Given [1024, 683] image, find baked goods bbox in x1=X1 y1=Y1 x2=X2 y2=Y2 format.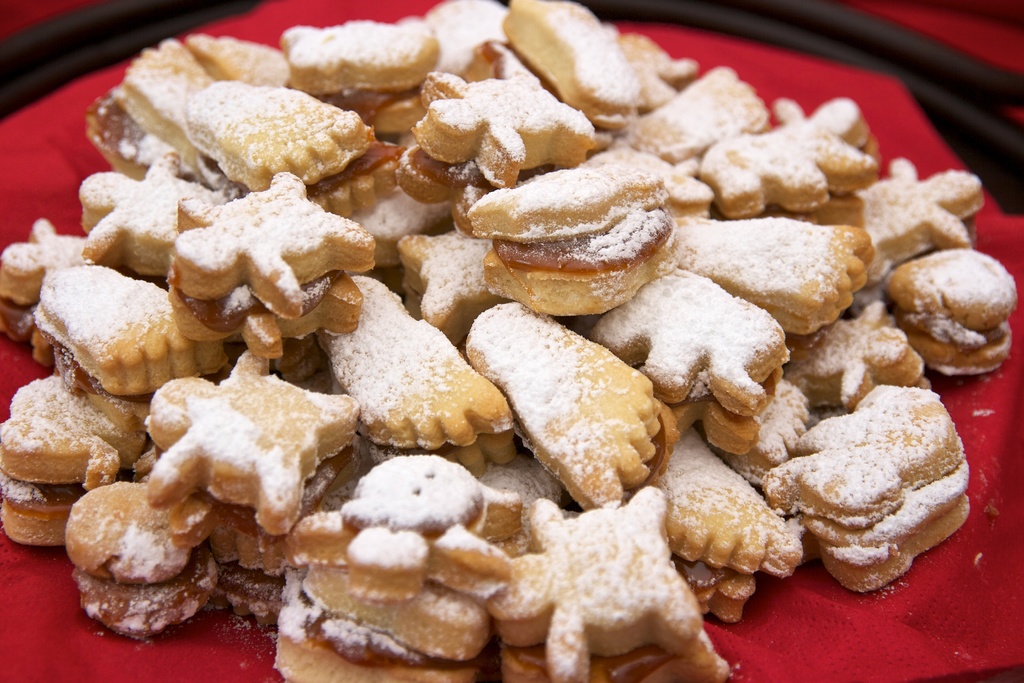
x1=58 y1=466 x2=199 y2=650.
